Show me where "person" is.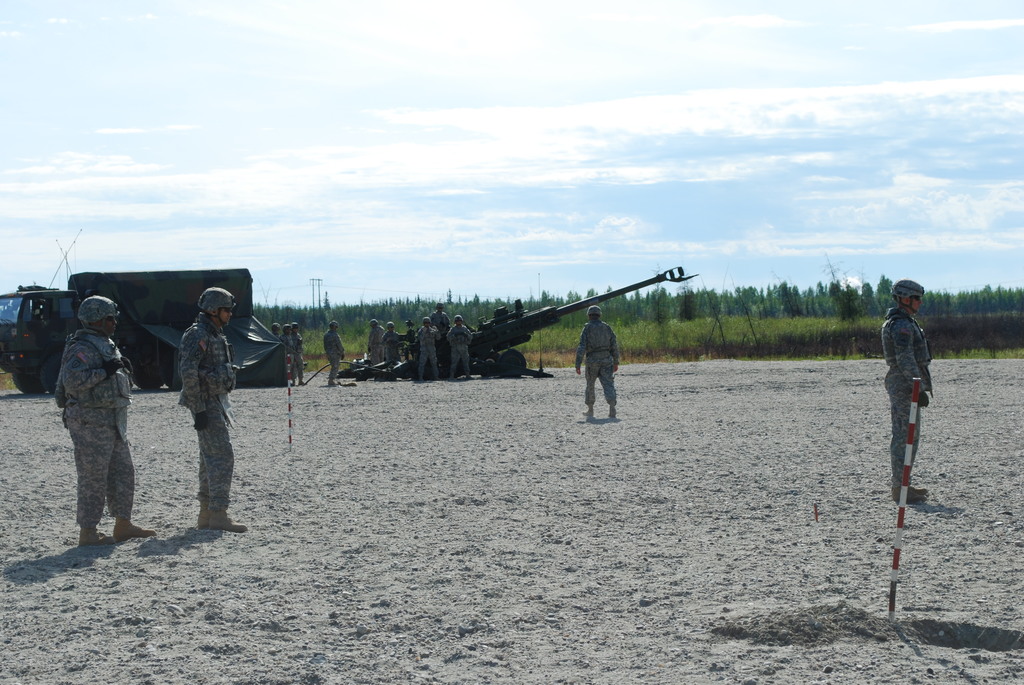
"person" is at BBox(321, 319, 348, 388).
